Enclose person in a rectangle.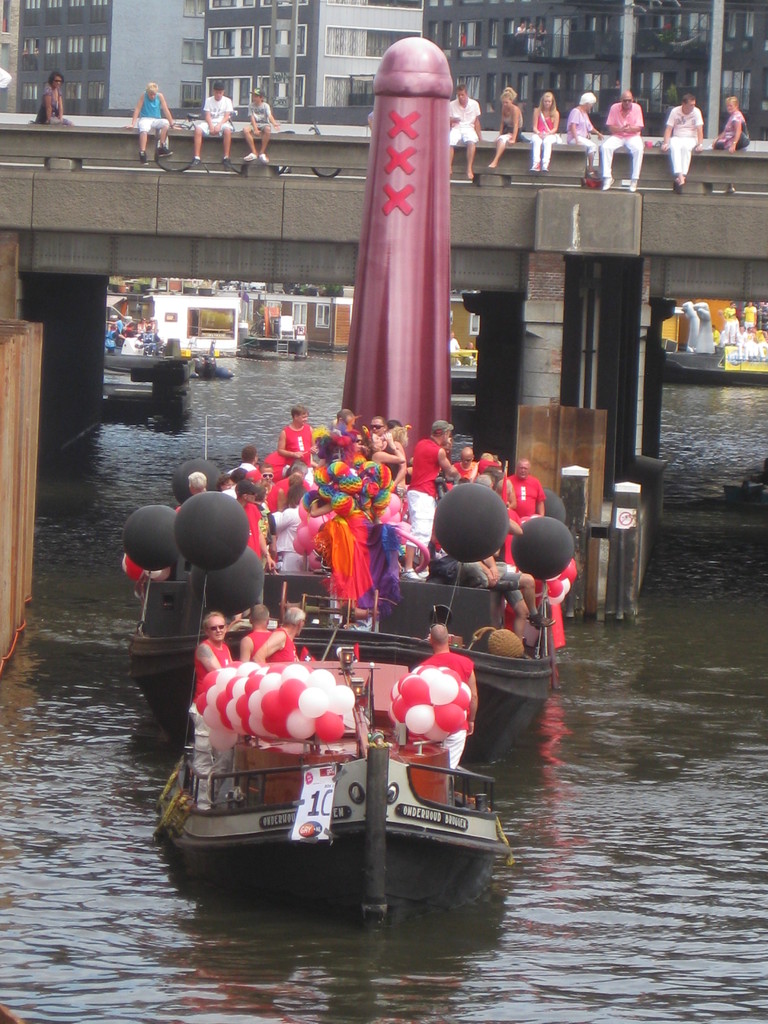
[179,84,237,168].
